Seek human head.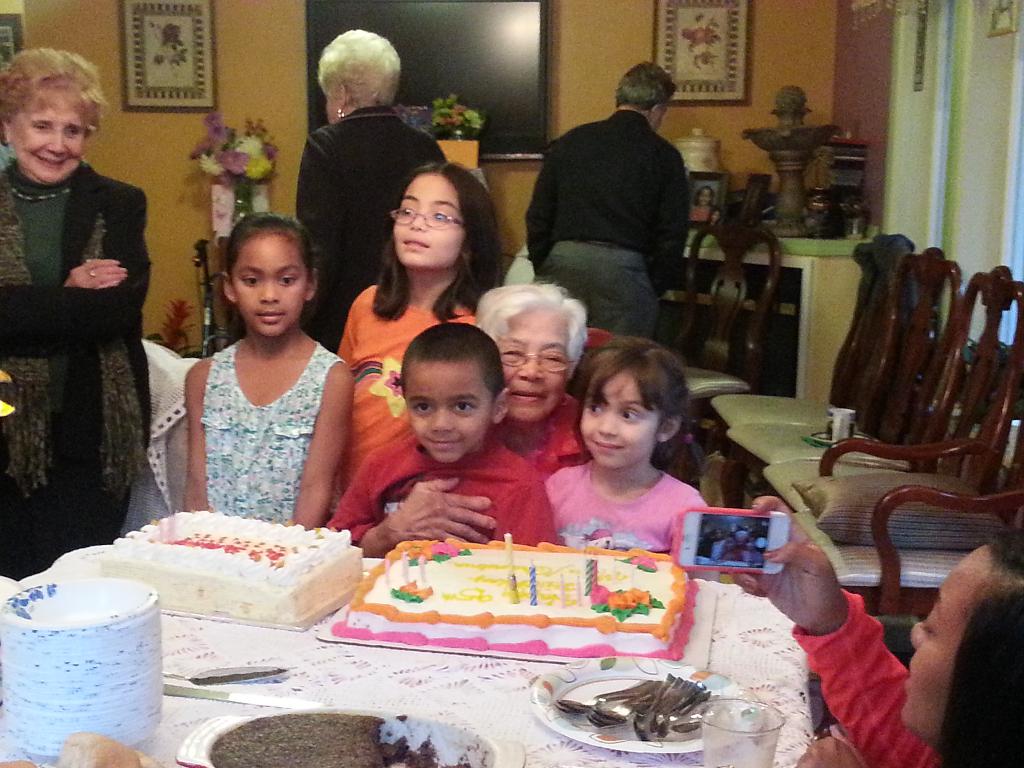
box(609, 63, 675, 128).
